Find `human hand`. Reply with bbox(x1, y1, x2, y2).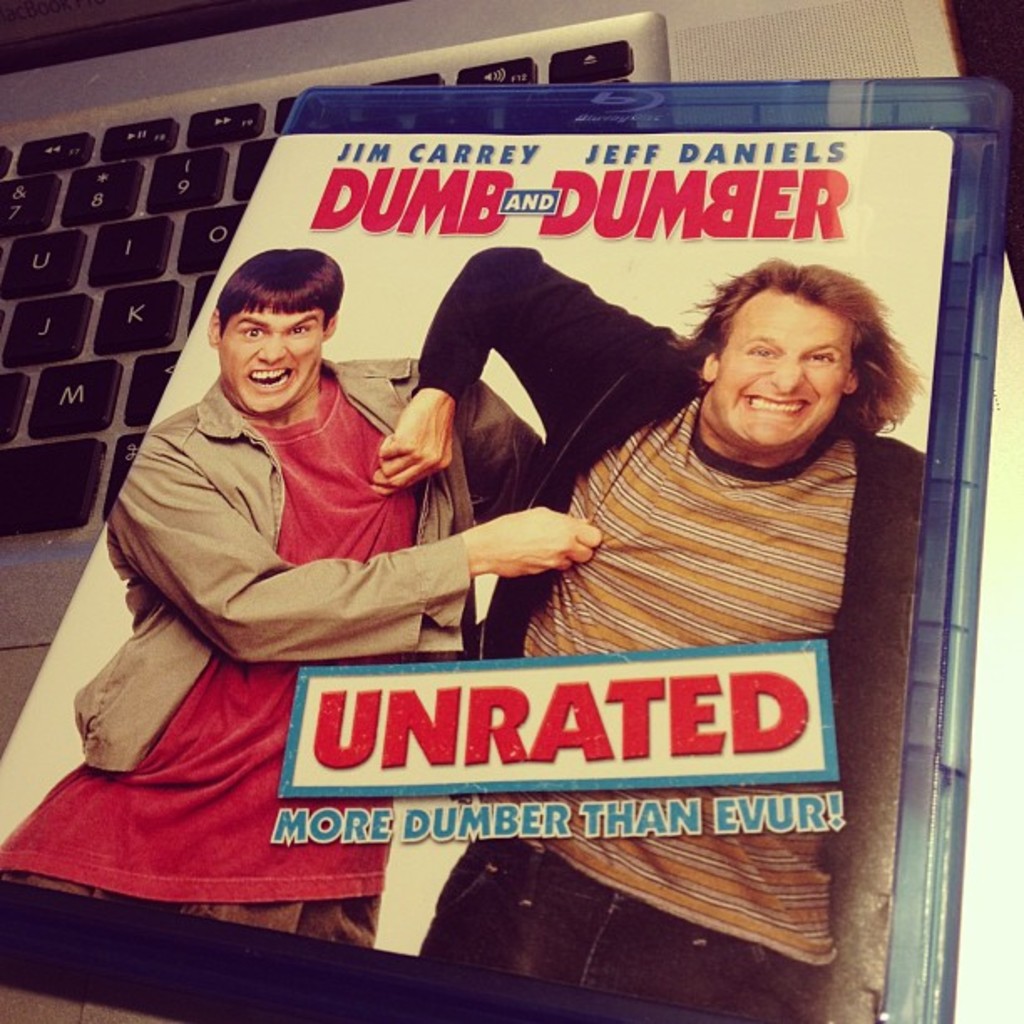
bbox(366, 385, 457, 495).
